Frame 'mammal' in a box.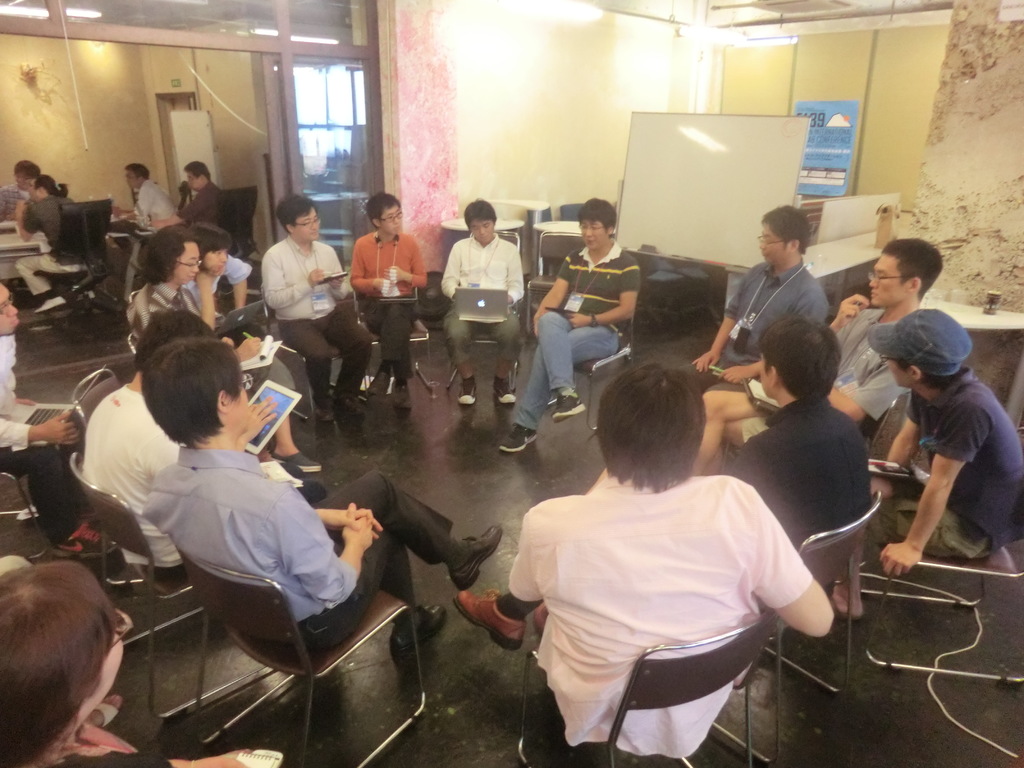
box(131, 223, 324, 480).
